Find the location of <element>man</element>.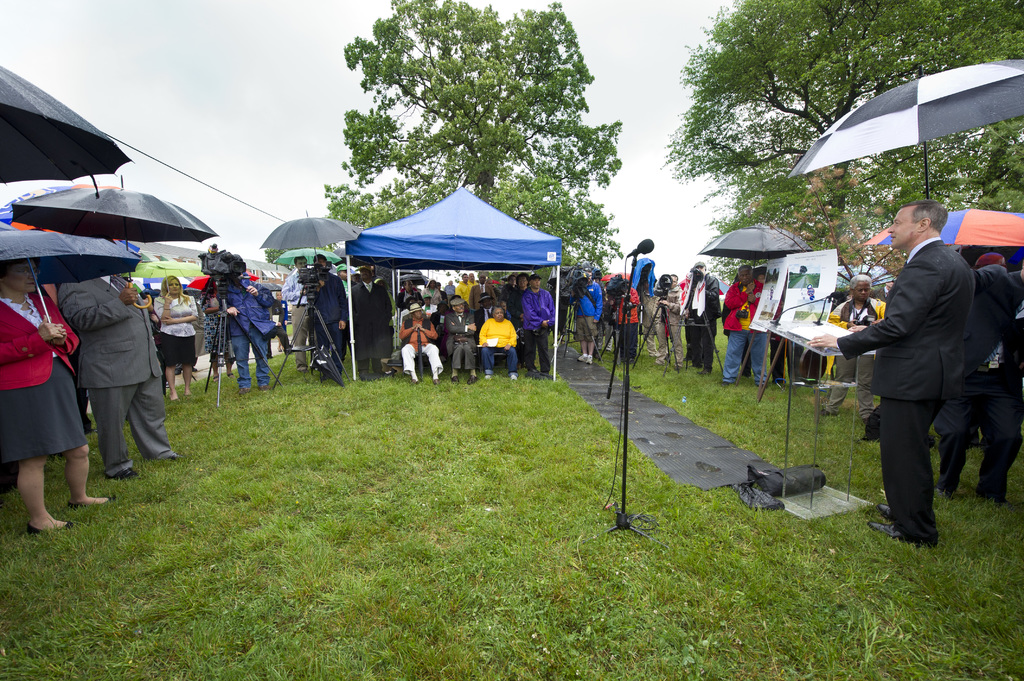
Location: pyautogui.locateOnScreen(435, 289, 483, 387).
